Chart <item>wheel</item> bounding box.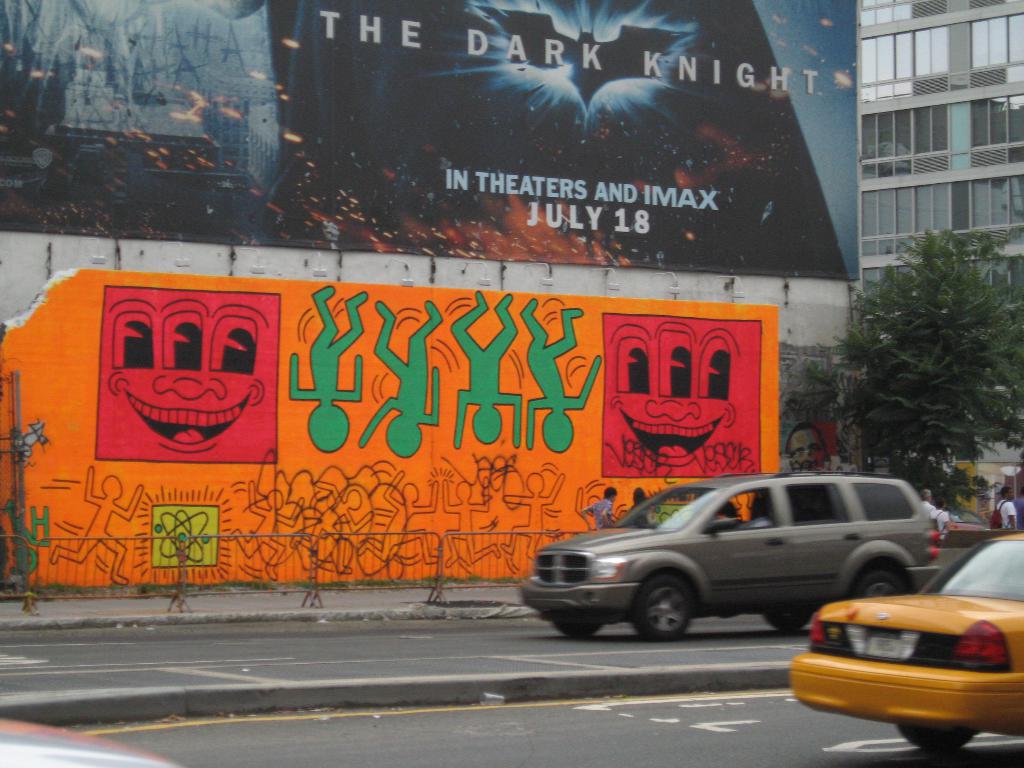
Charted: <bbox>852, 569, 903, 602</bbox>.
